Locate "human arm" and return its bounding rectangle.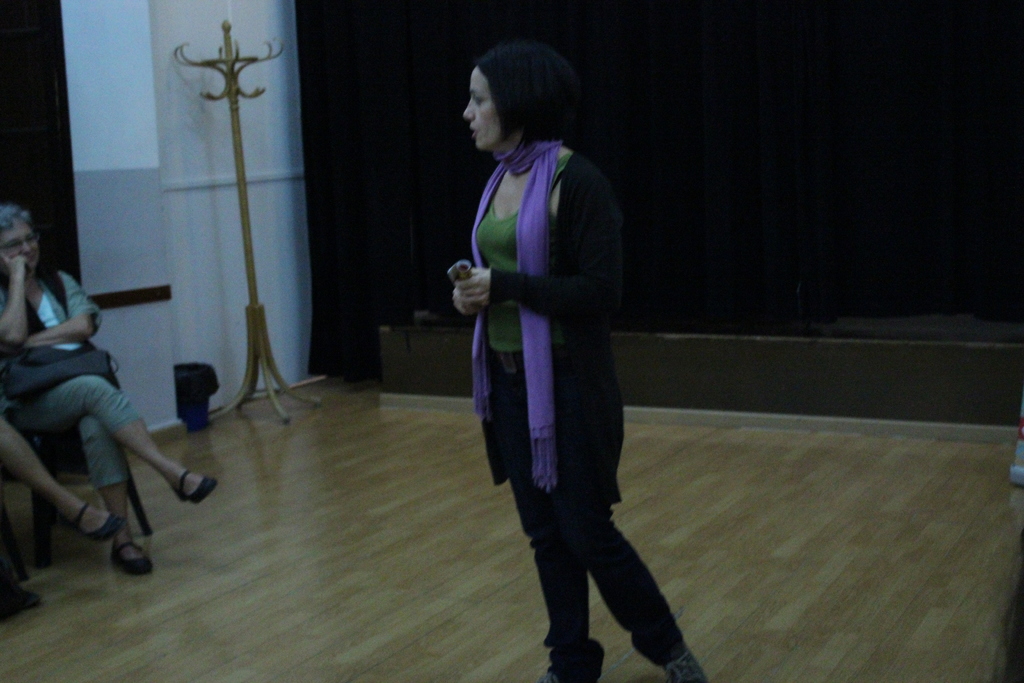
left=0, top=243, right=35, bottom=352.
